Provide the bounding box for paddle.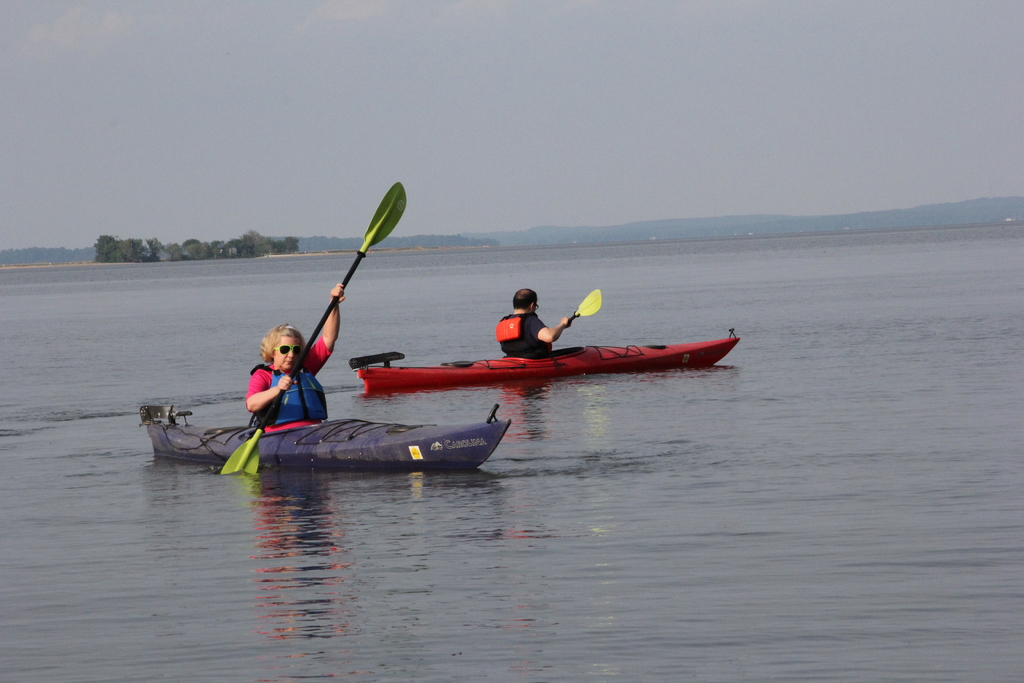
Rect(519, 283, 602, 372).
